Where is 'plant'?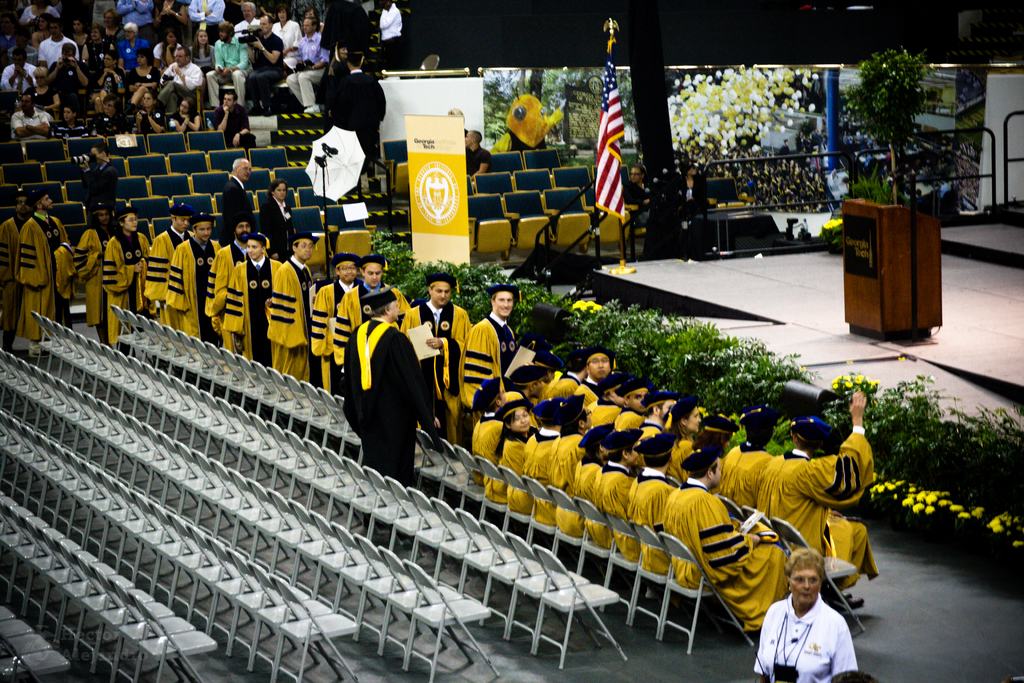
[x1=652, y1=57, x2=817, y2=213].
